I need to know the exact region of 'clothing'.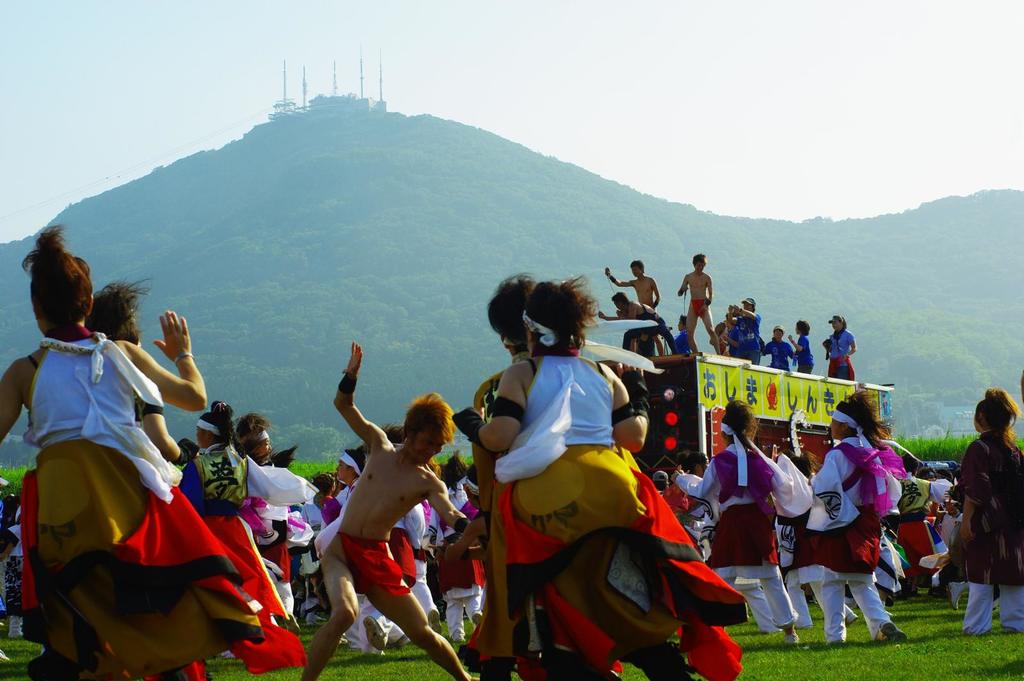
Region: (730,575,778,633).
